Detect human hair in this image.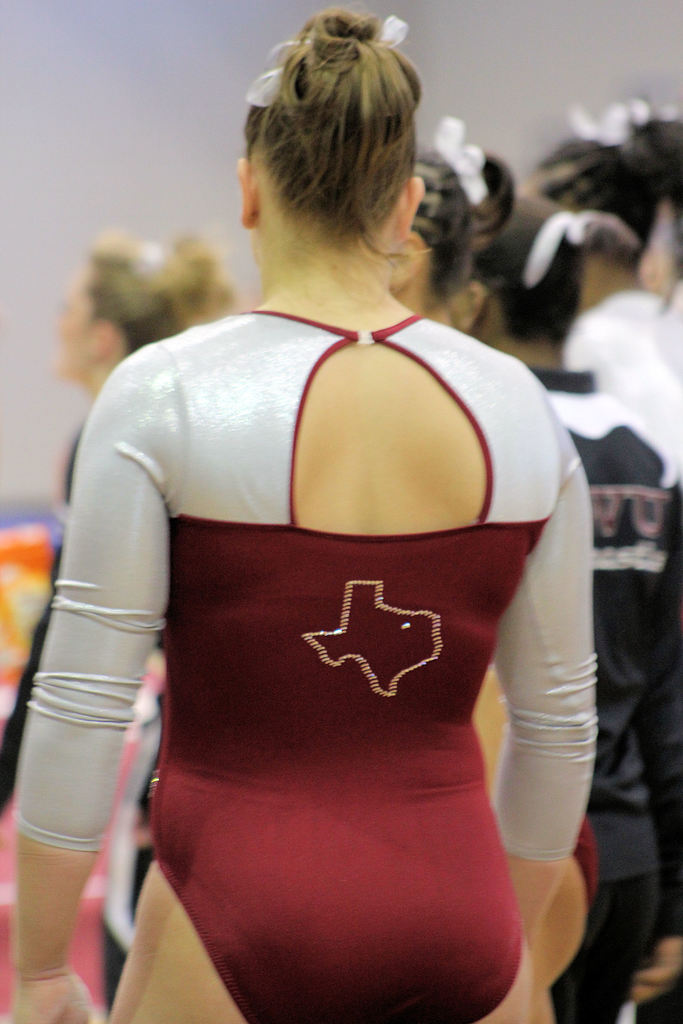
Detection: bbox(477, 189, 607, 350).
